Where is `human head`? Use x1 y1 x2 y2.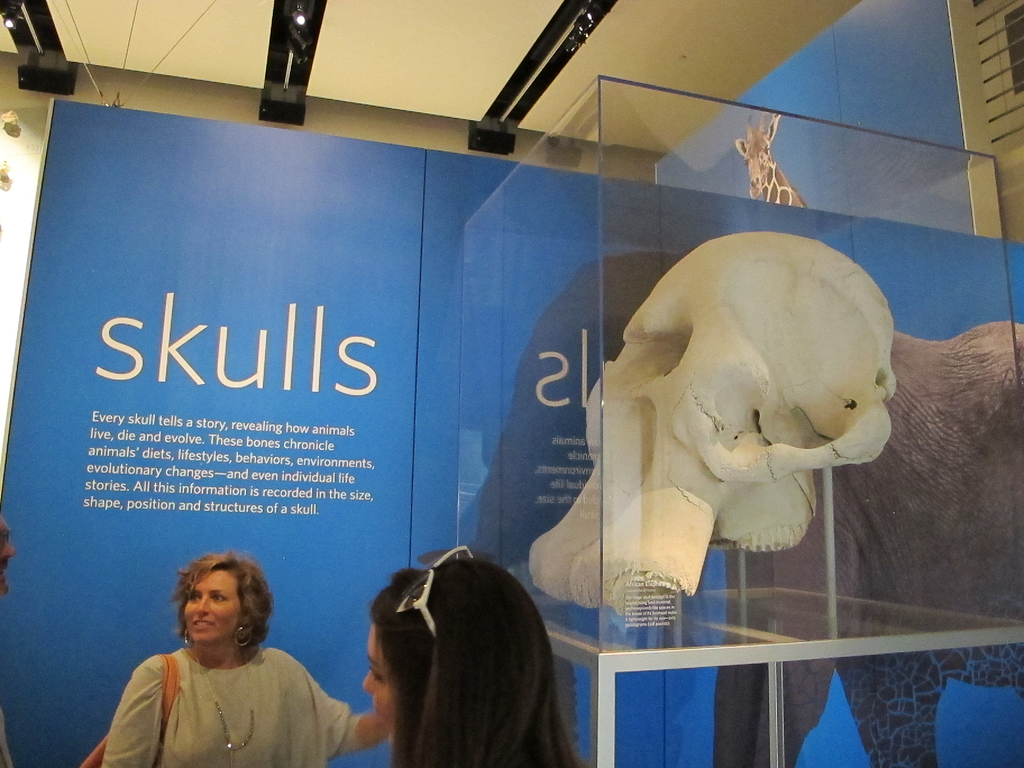
164 568 266 656.
